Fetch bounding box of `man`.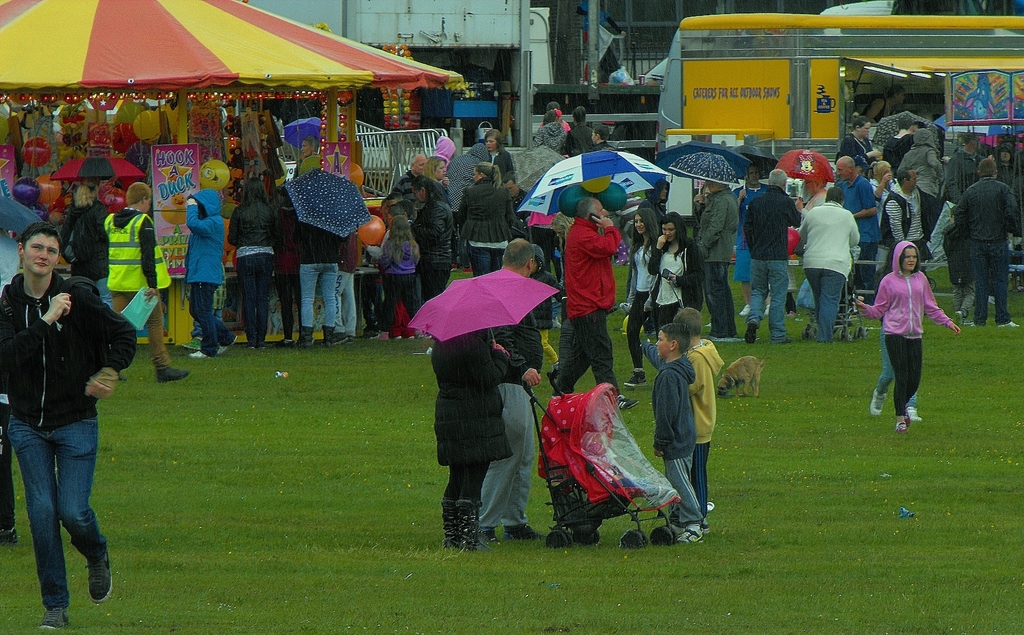
Bbox: 692:181:740:342.
